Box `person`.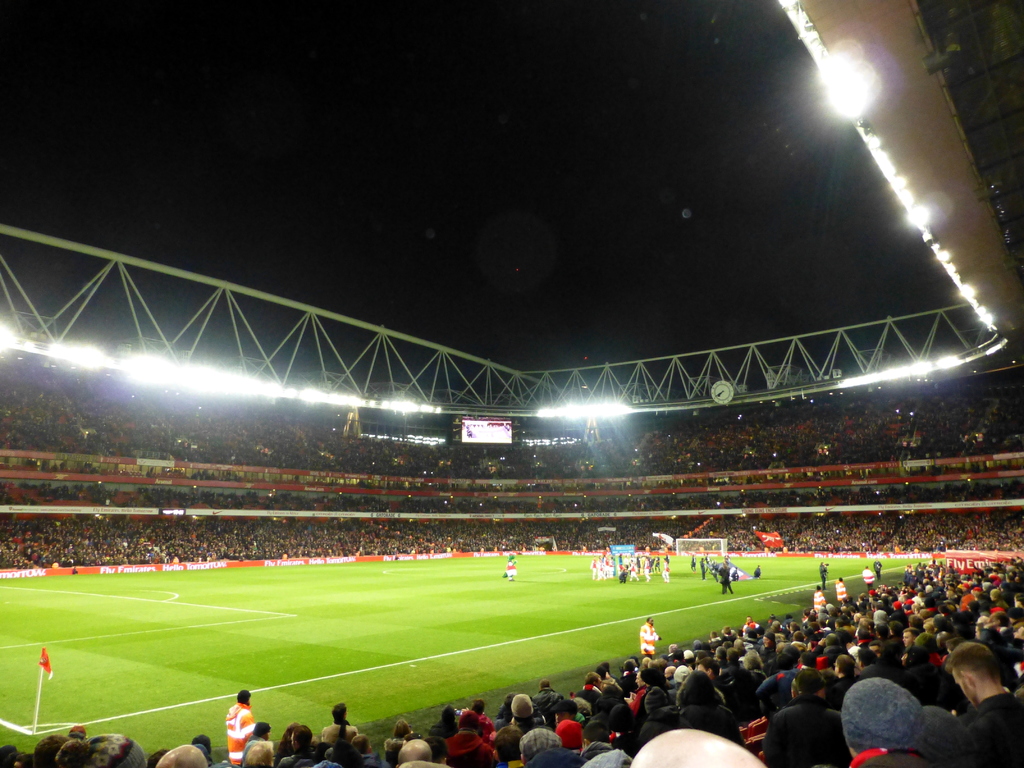
bbox(552, 719, 587, 757).
